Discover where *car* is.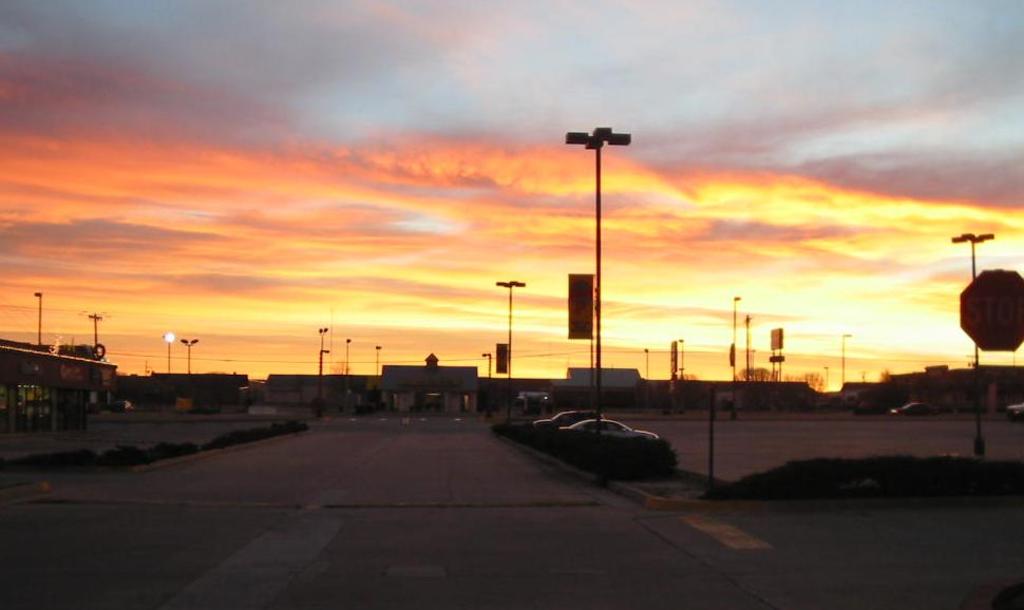
Discovered at (left=560, top=418, right=662, bottom=441).
